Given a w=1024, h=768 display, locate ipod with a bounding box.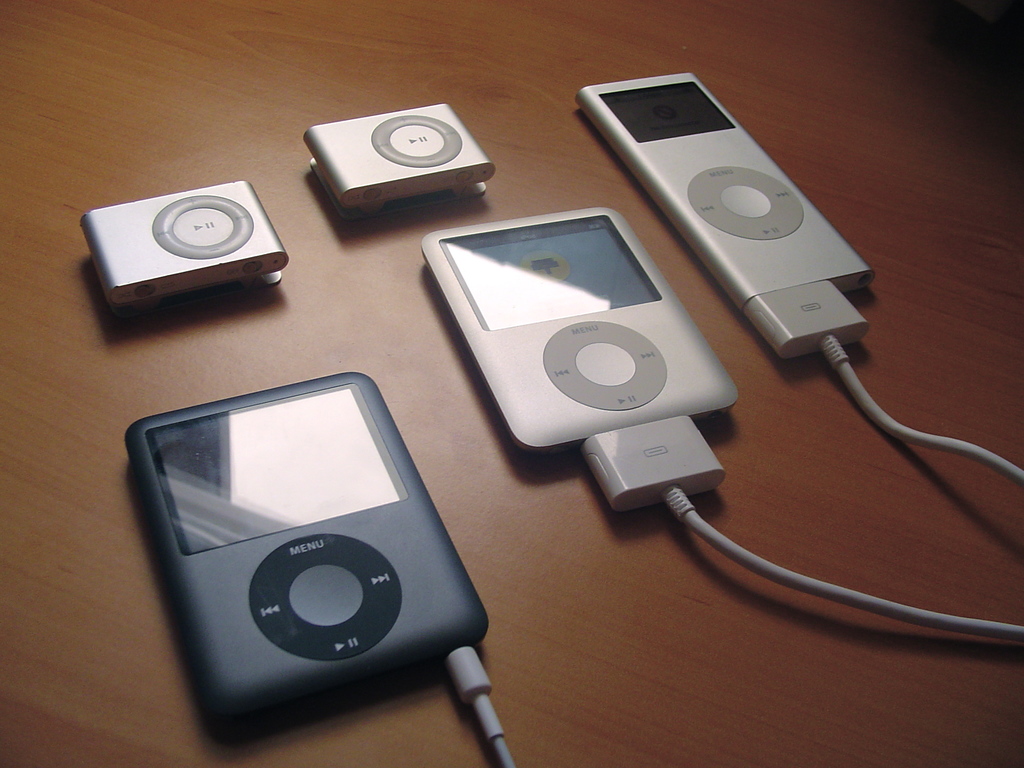
Located: <region>125, 369, 489, 733</region>.
